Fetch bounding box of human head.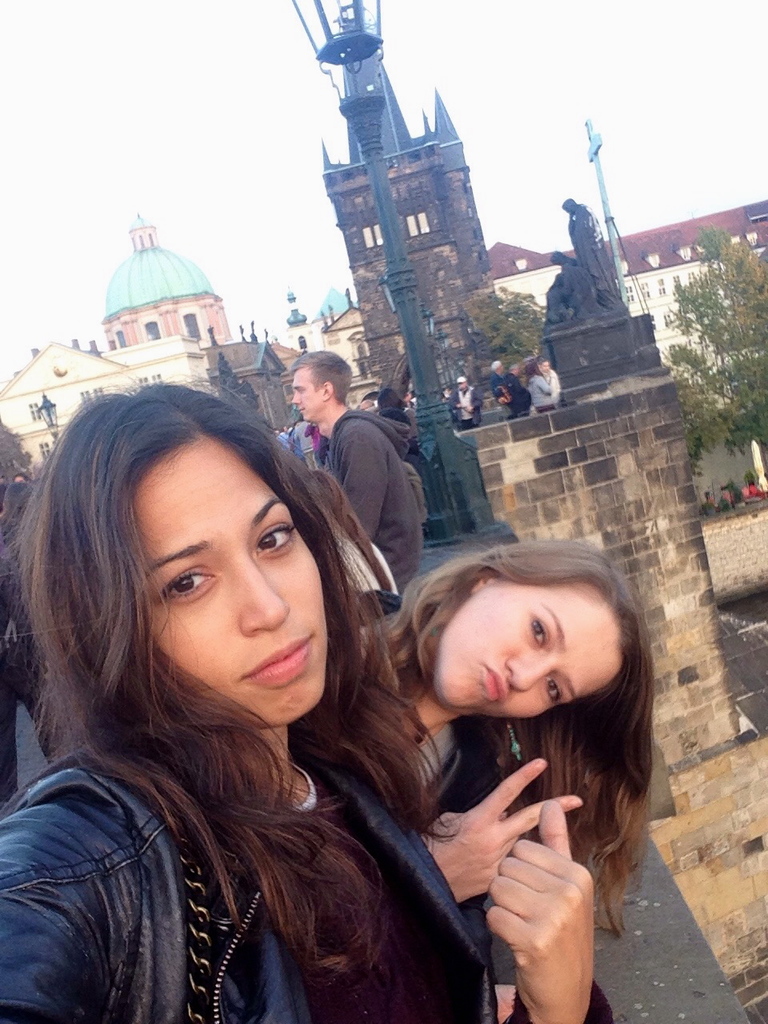
Bbox: box(559, 195, 575, 213).
